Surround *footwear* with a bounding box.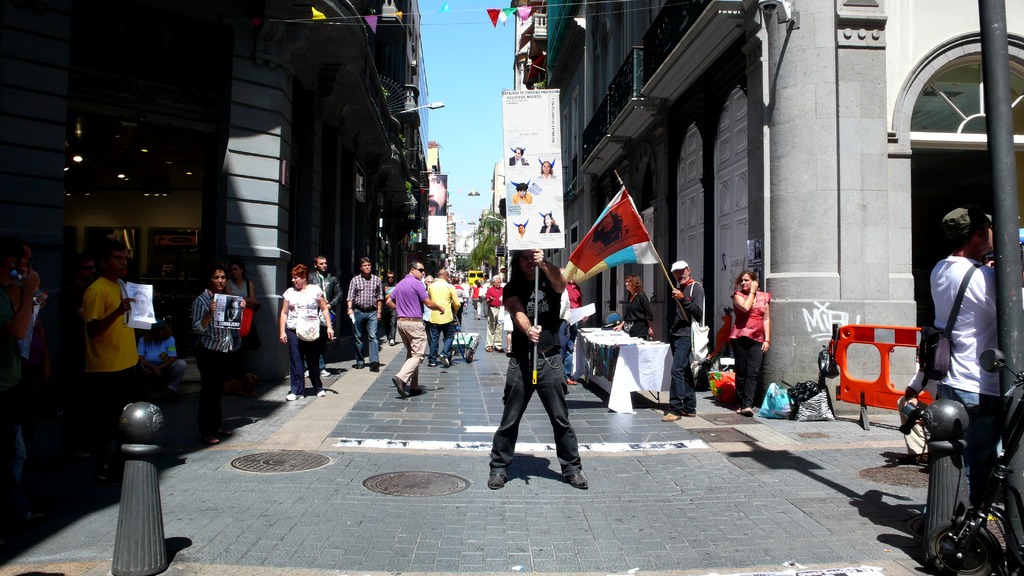
<box>567,378,580,389</box>.
